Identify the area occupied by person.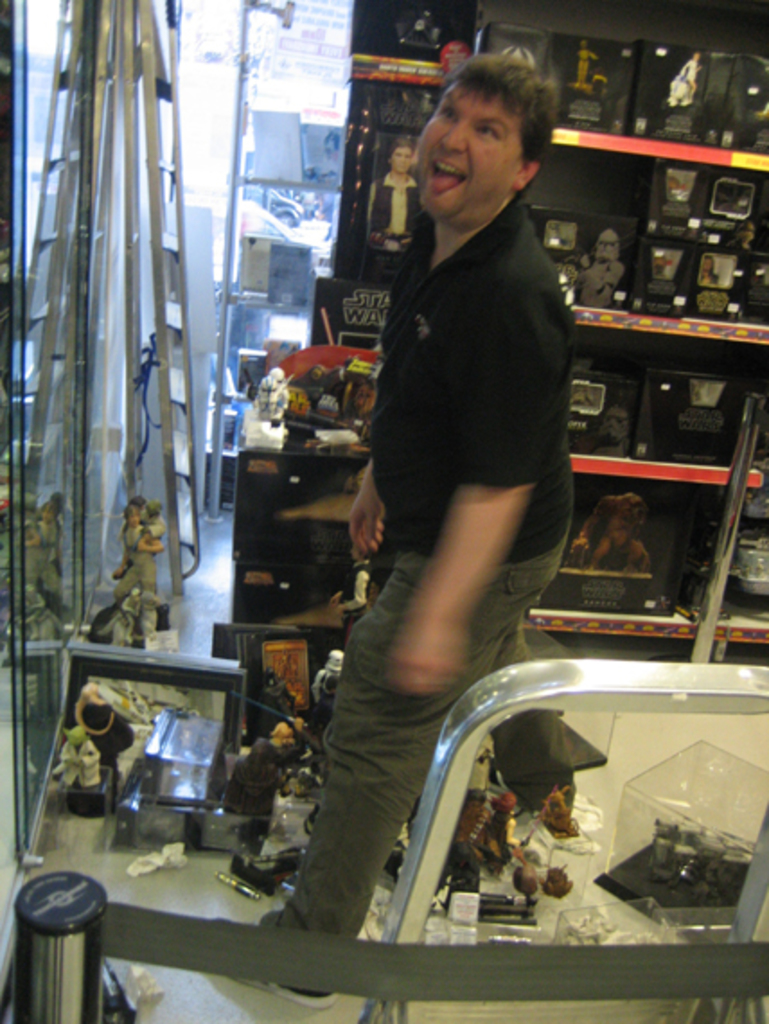
Area: select_region(701, 253, 717, 289).
